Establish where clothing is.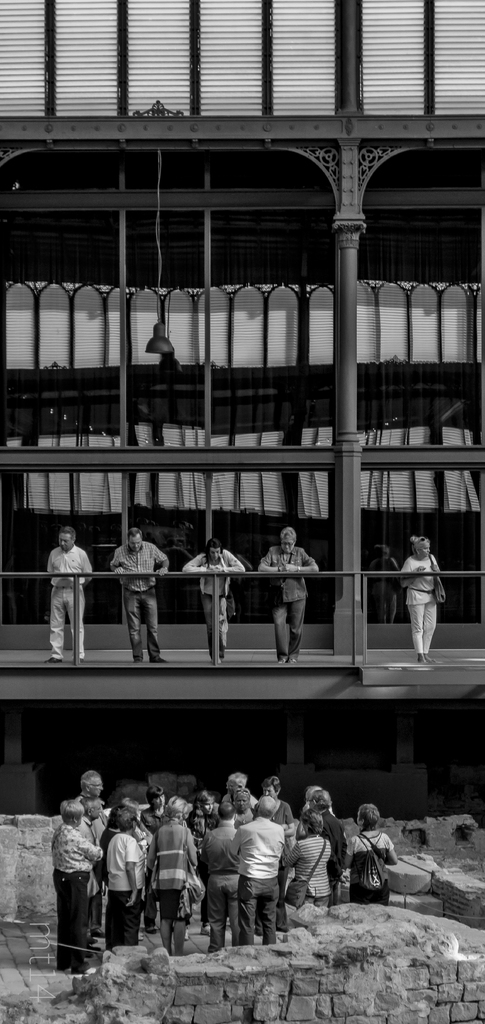
Established at pyautogui.locateOnScreen(313, 807, 348, 876).
